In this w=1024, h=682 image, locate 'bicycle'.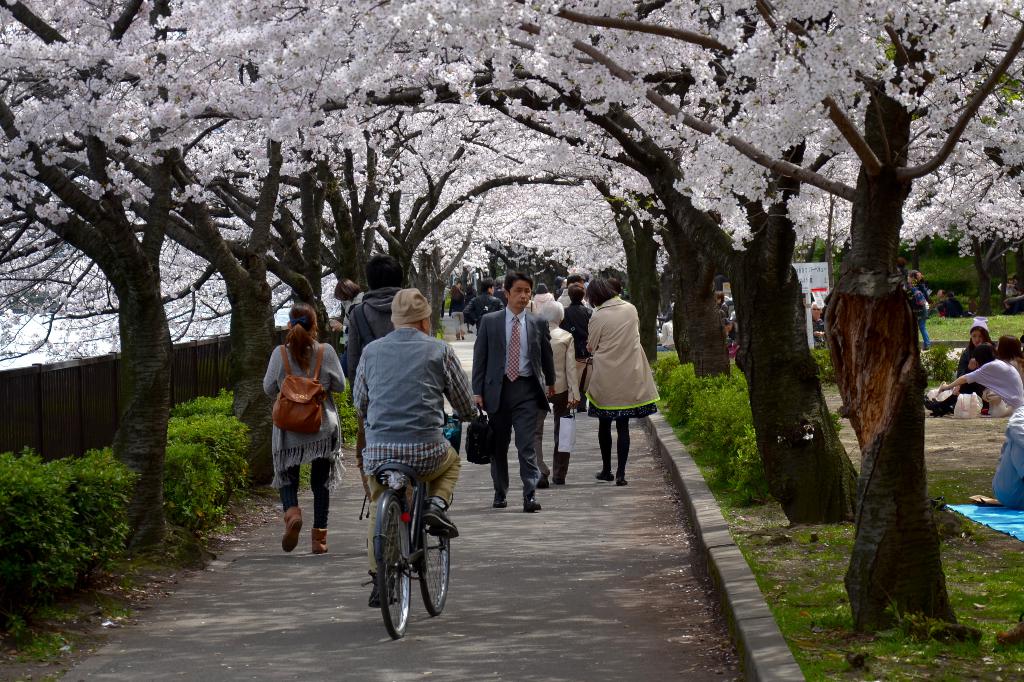
Bounding box: box(361, 400, 488, 638).
